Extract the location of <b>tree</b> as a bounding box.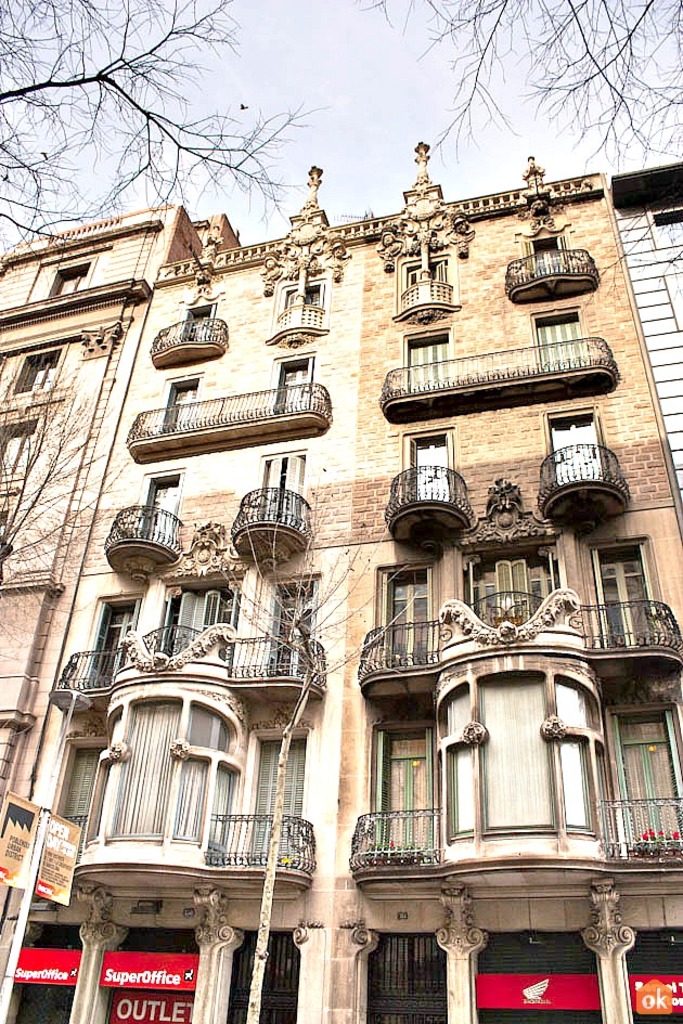
199,502,440,1023.
